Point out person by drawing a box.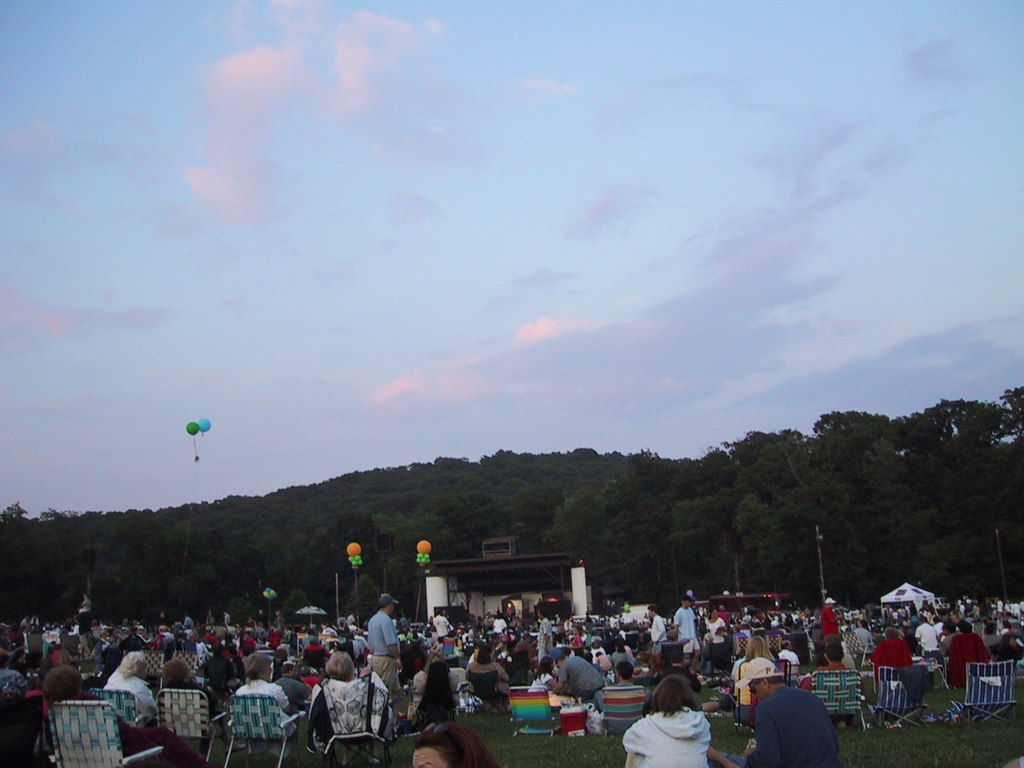
(544, 647, 610, 701).
